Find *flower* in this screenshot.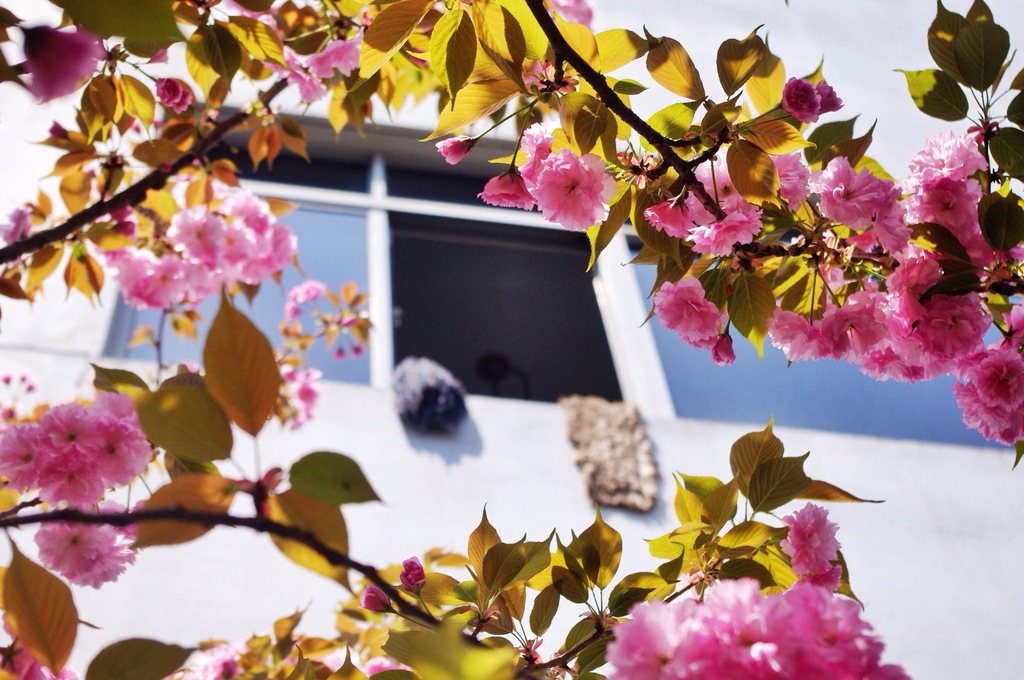
The bounding box for *flower* is (812, 75, 842, 110).
